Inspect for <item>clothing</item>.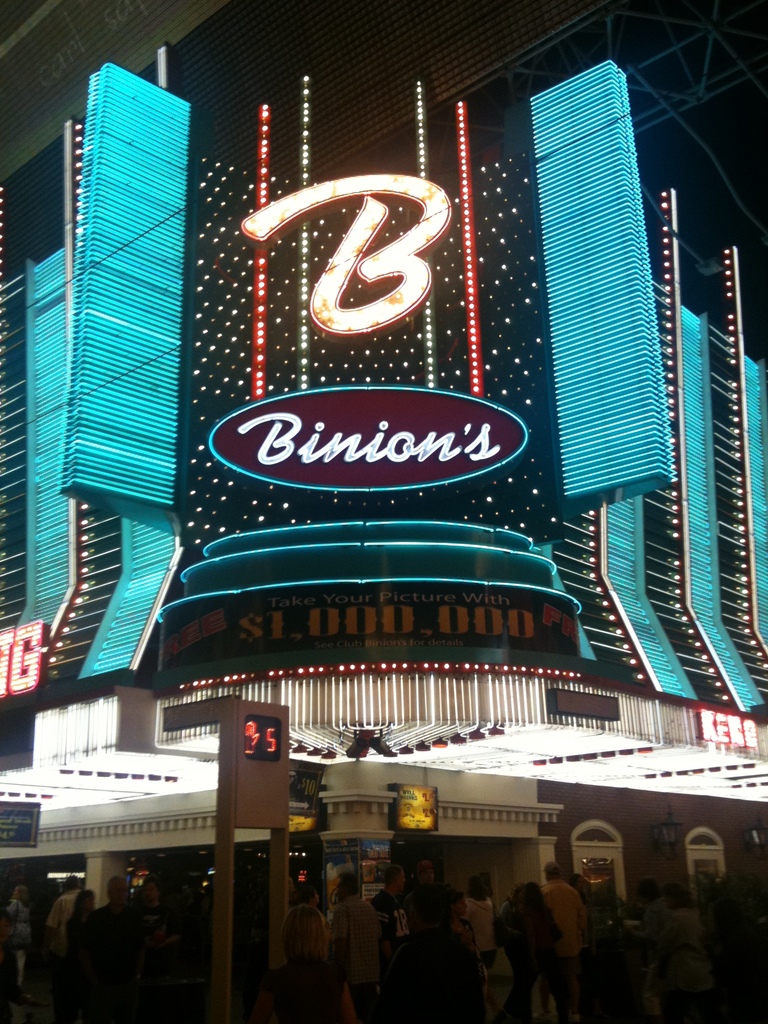
Inspection: <box>668,908,711,1023</box>.
